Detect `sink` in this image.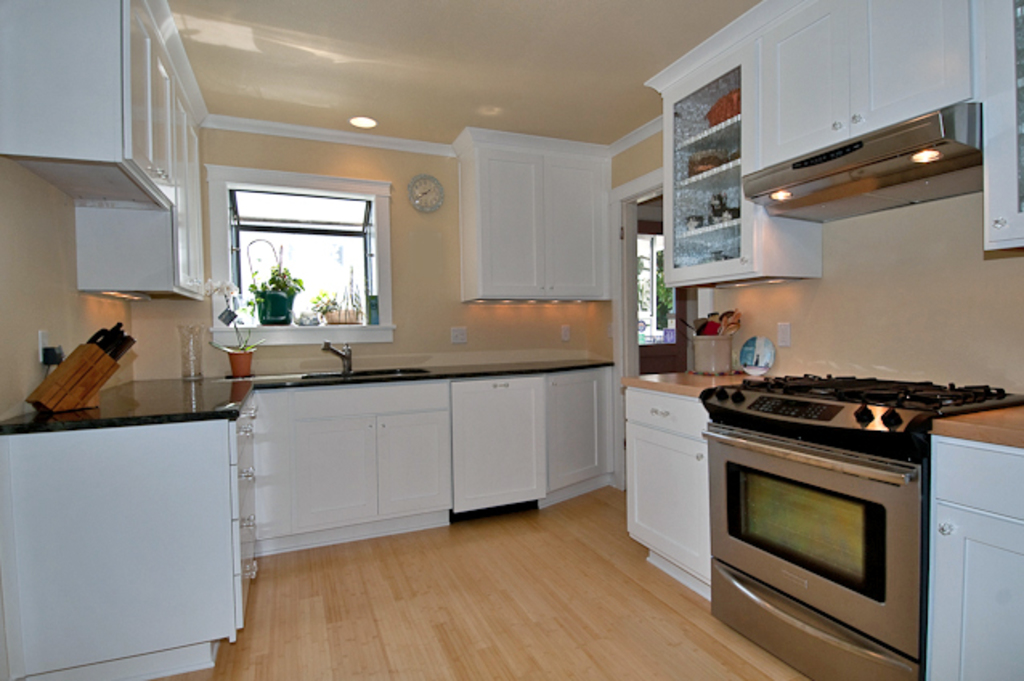
Detection: pyautogui.locateOnScreen(303, 340, 430, 381).
